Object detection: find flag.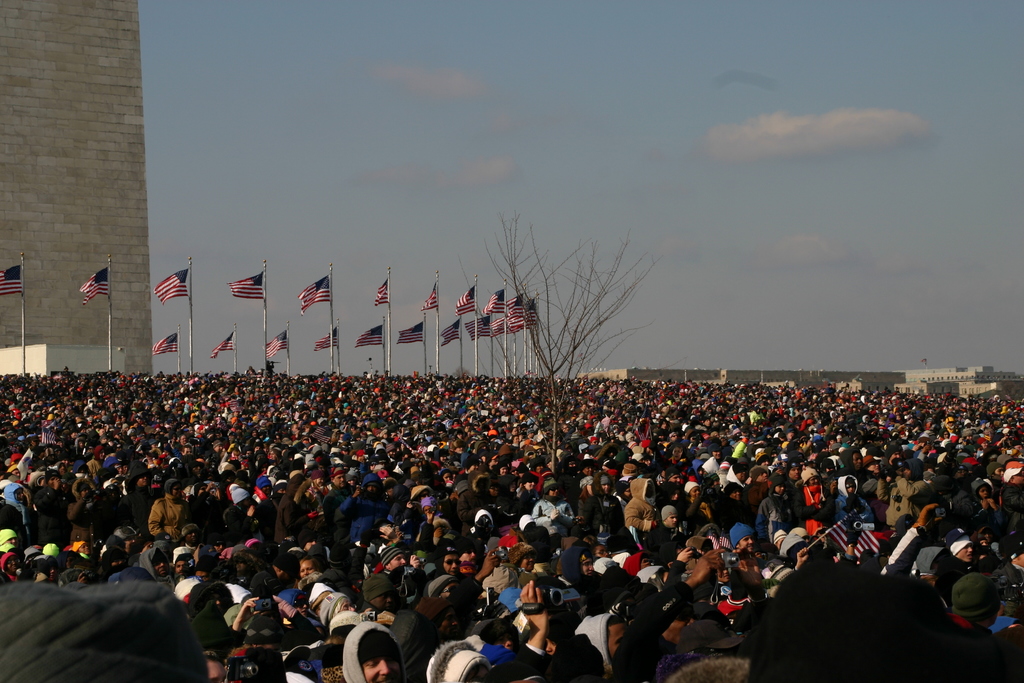
l=353, t=322, r=385, b=347.
